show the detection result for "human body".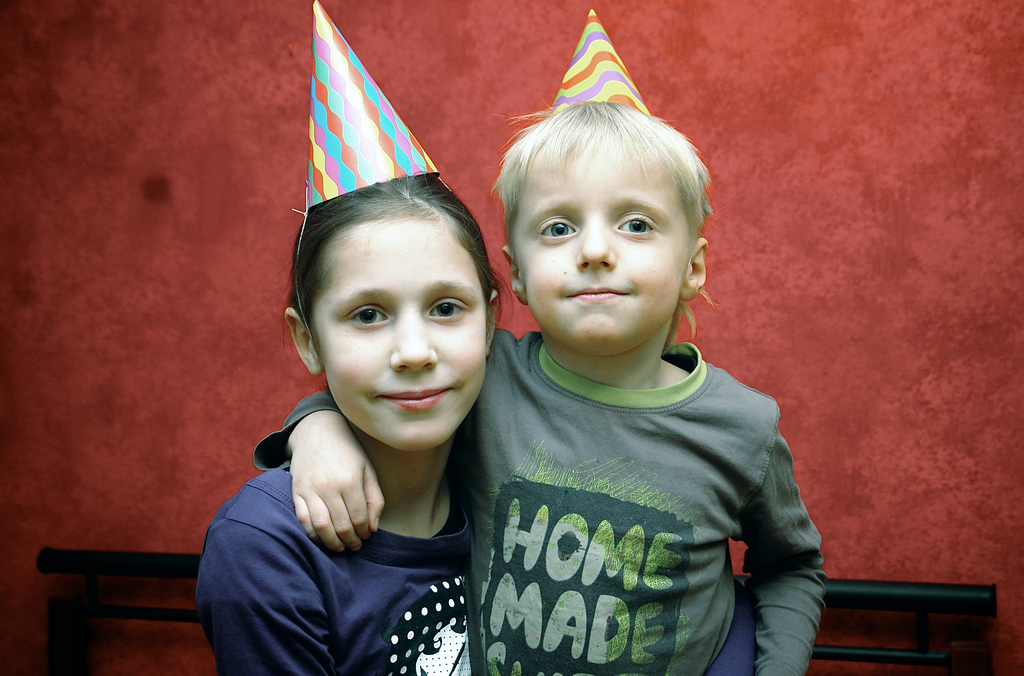
rect(252, 336, 826, 675).
